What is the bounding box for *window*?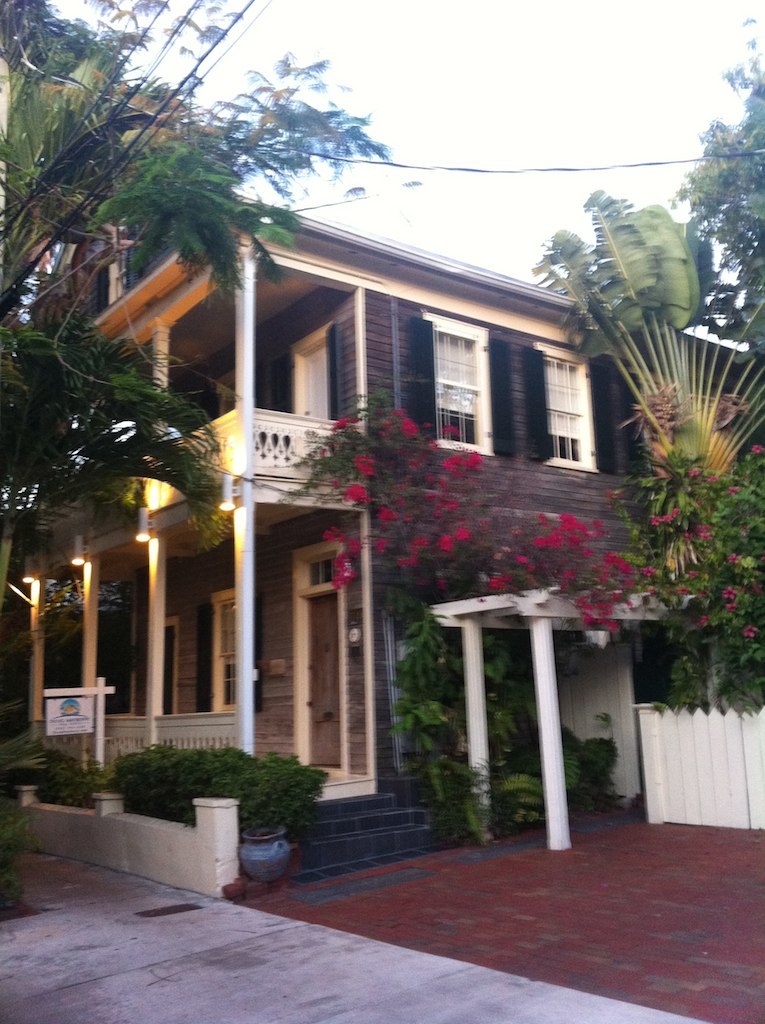
pyautogui.locateOnScreen(422, 313, 498, 452).
